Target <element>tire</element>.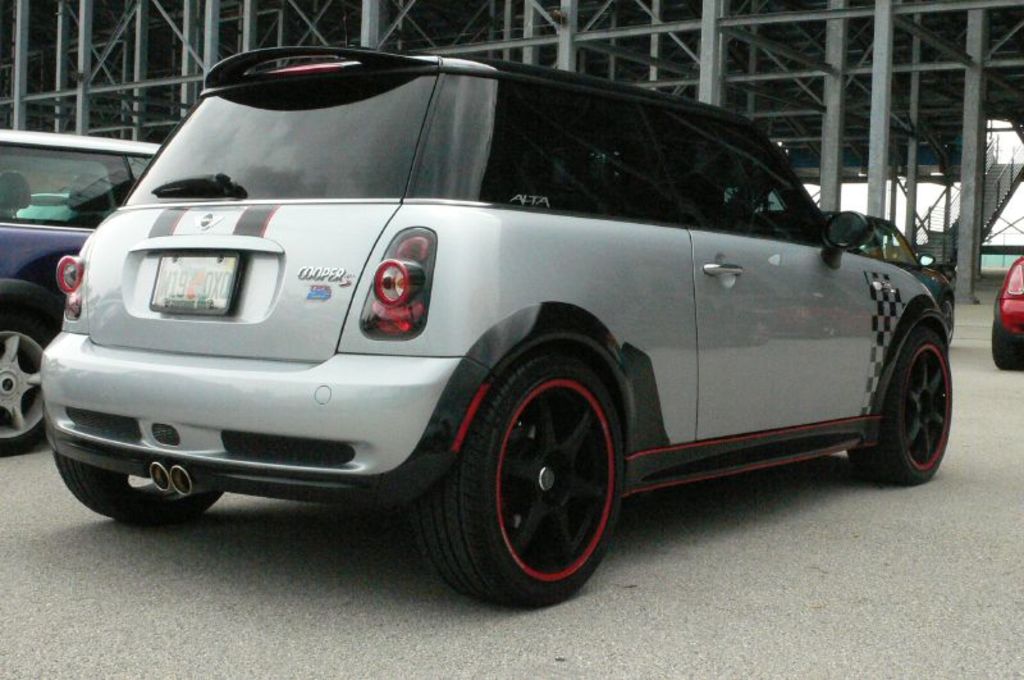
Target region: 433, 327, 646, 606.
